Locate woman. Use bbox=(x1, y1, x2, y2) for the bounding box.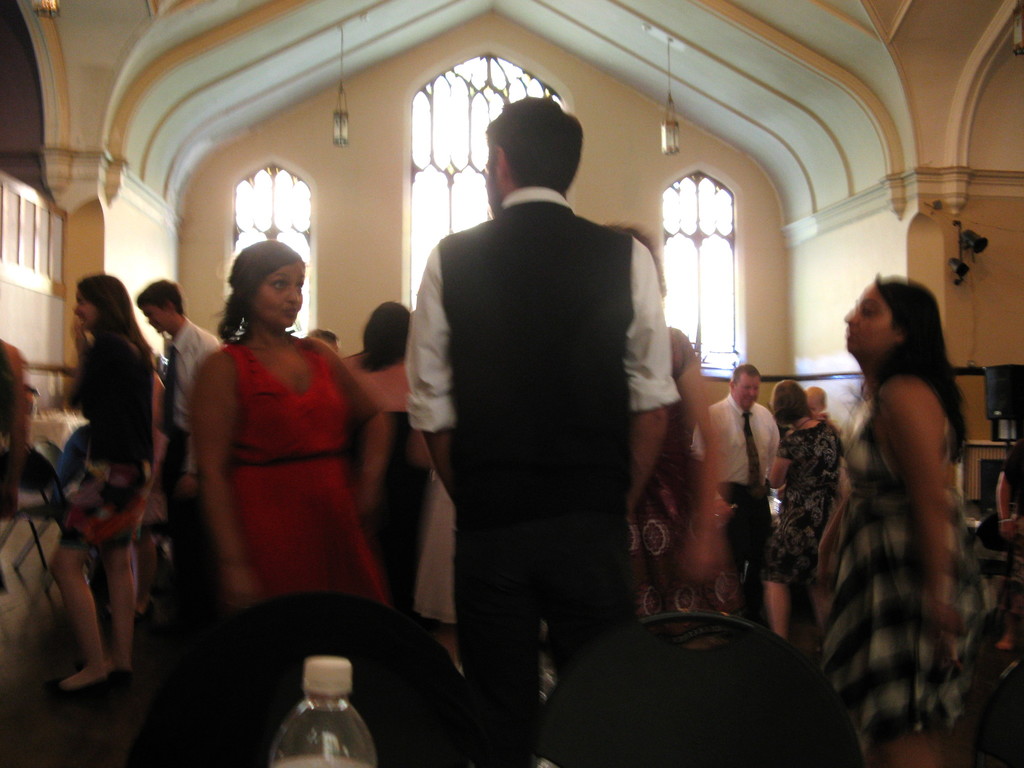
bbox=(329, 298, 419, 600).
